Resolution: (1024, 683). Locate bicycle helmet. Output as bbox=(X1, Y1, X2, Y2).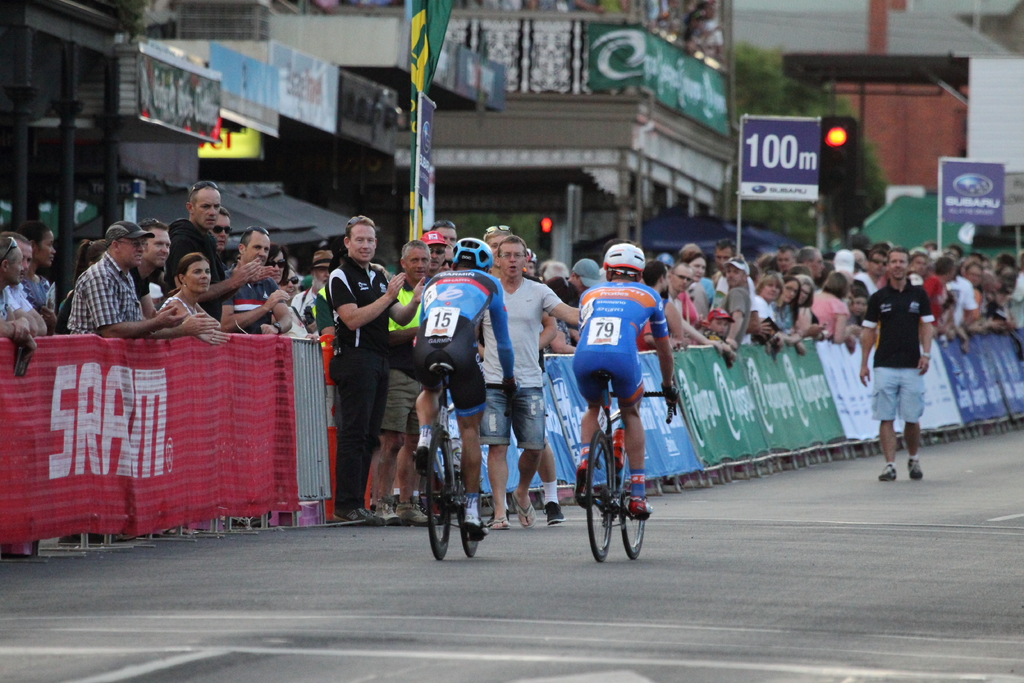
bbox=(450, 236, 486, 268).
